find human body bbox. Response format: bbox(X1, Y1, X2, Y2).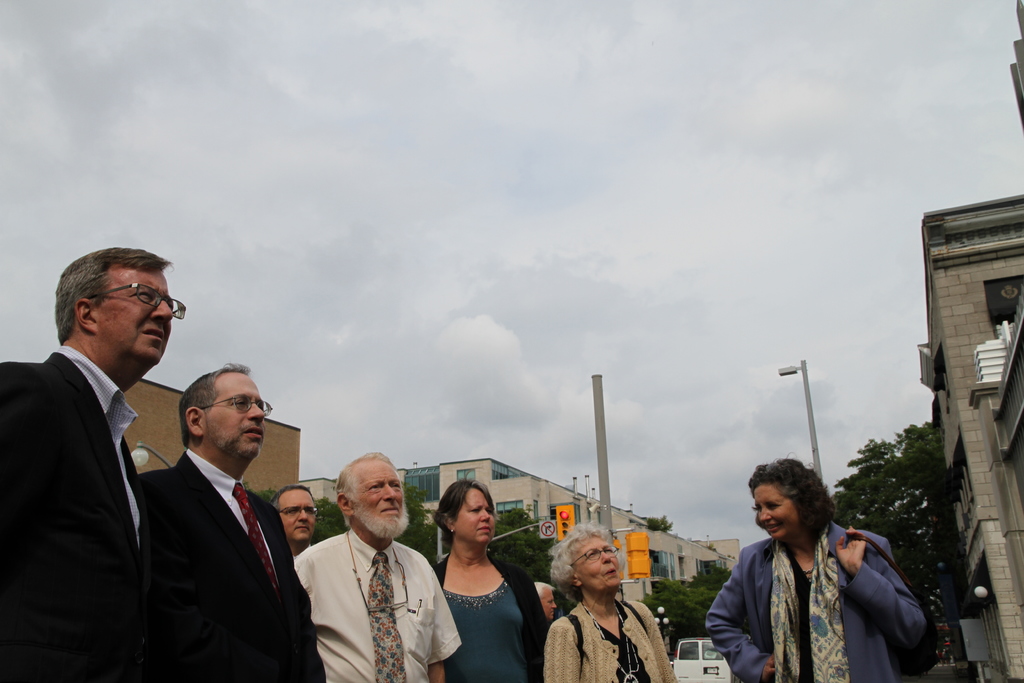
bbox(416, 479, 537, 673).
